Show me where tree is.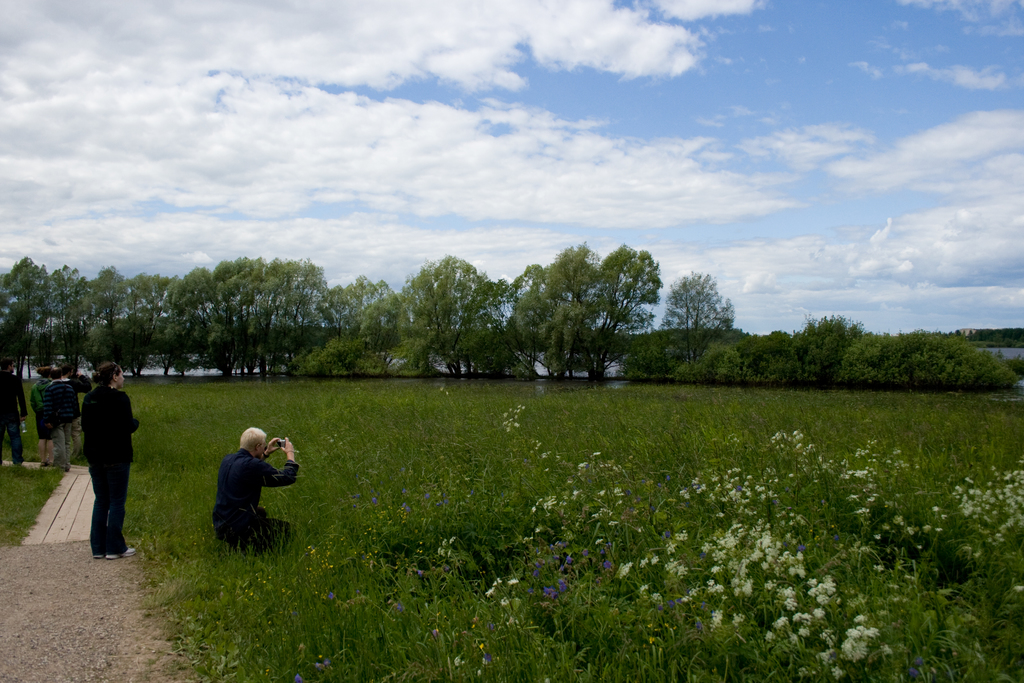
tree is at {"left": 390, "top": 257, "right": 496, "bottom": 377}.
